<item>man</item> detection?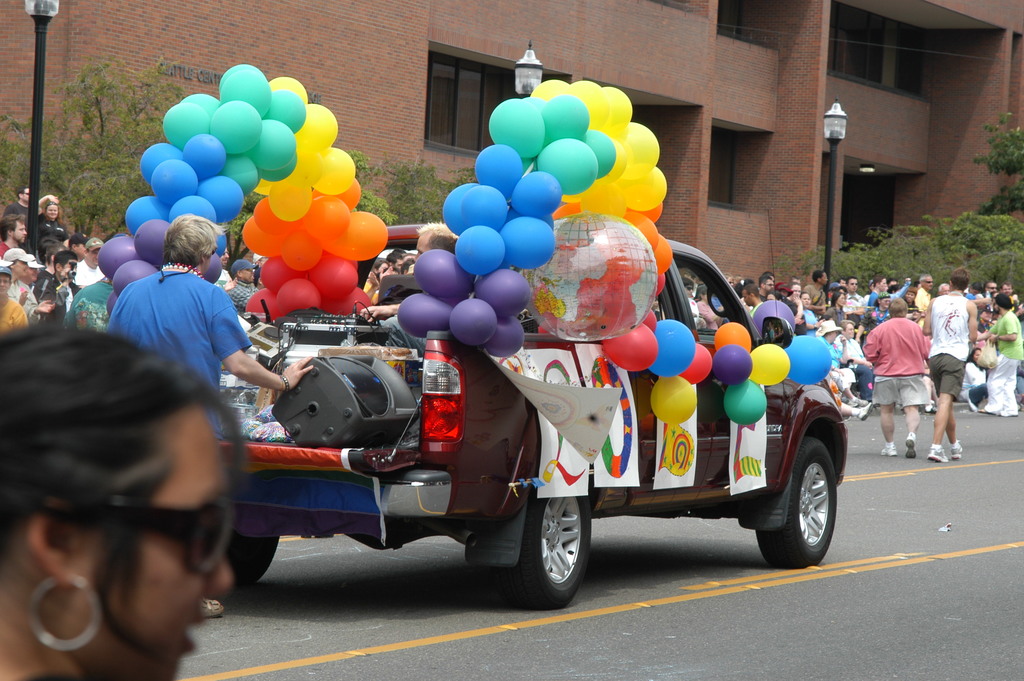
68/231/88/263
